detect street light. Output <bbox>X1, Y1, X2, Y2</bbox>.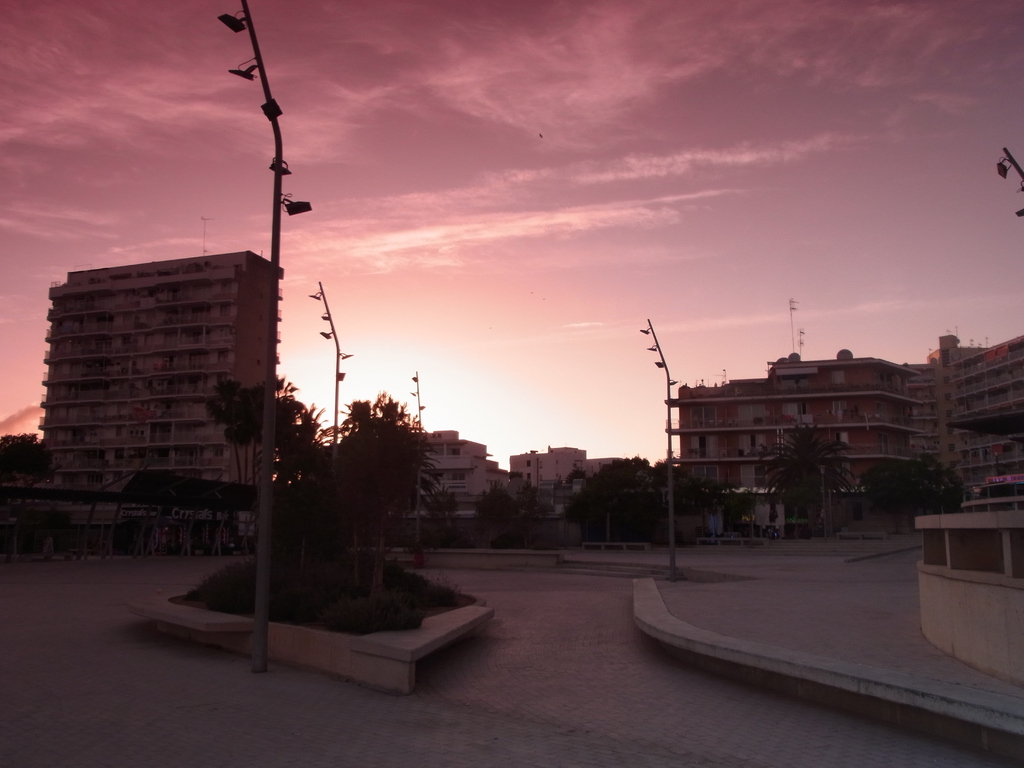
<bbox>402, 368, 425, 429</bbox>.
